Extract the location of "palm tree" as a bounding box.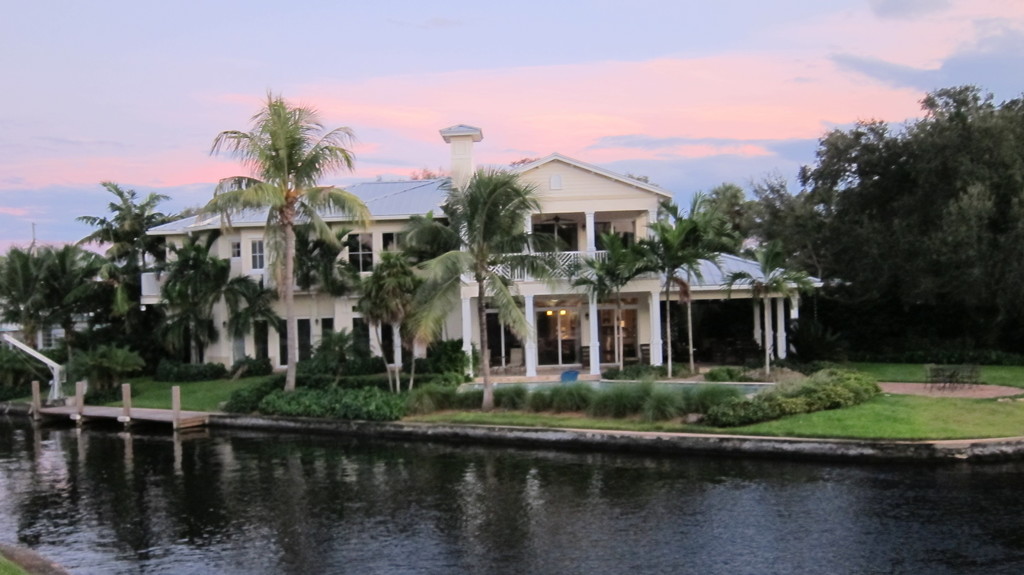
[358, 251, 413, 369].
